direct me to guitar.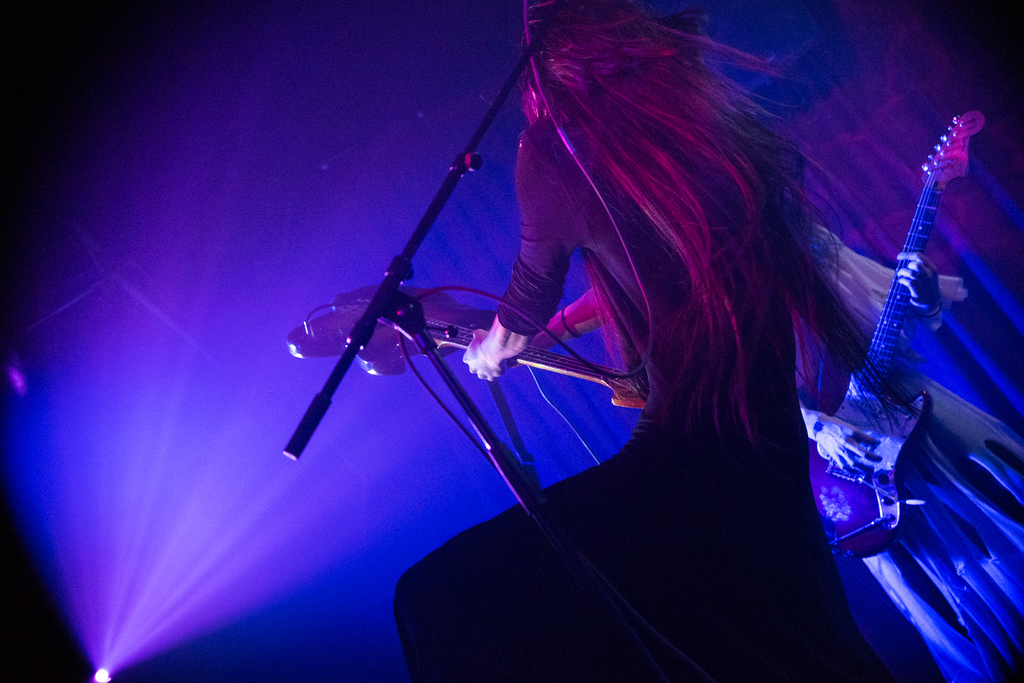
Direction: 273/273/655/442.
